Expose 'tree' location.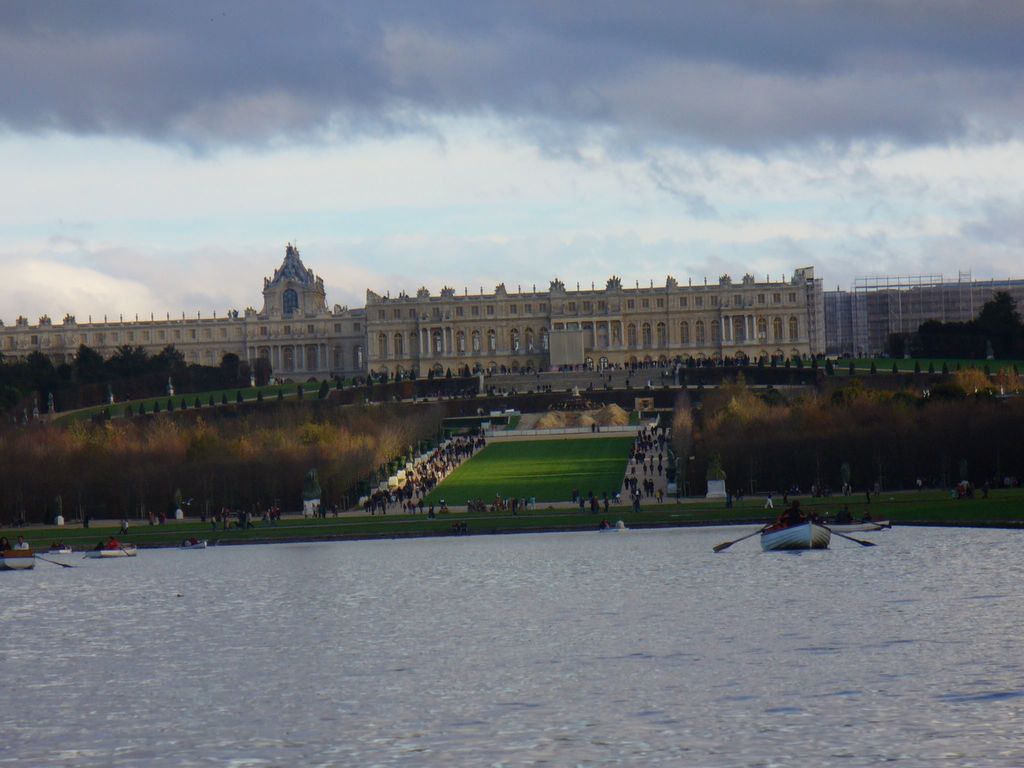
Exposed at <bbox>428, 365, 433, 387</bbox>.
